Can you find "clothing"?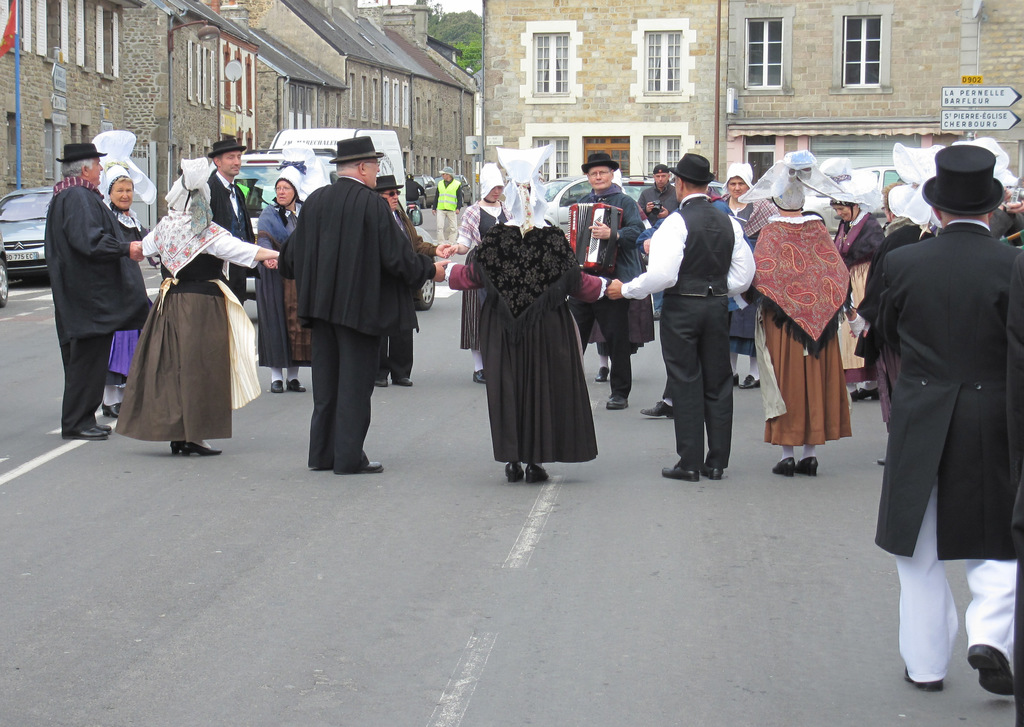
Yes, bounding box: Rect(438, 173, 458, 231).
